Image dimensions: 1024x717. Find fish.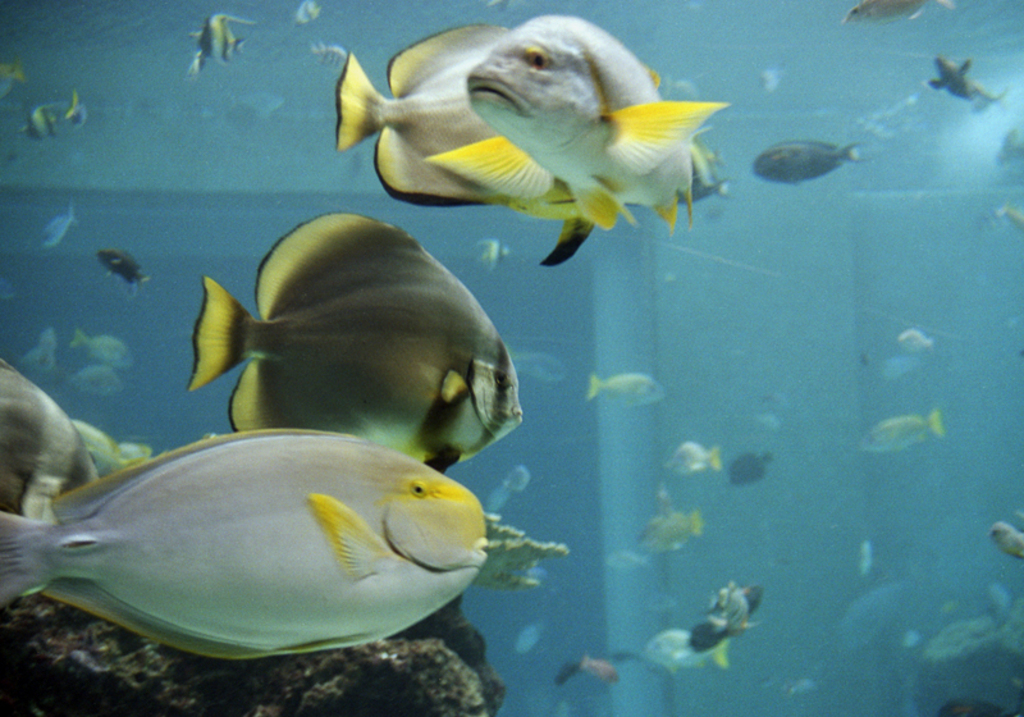
pyautogui.locateOnScreen(987, 515, 1023, 558).
